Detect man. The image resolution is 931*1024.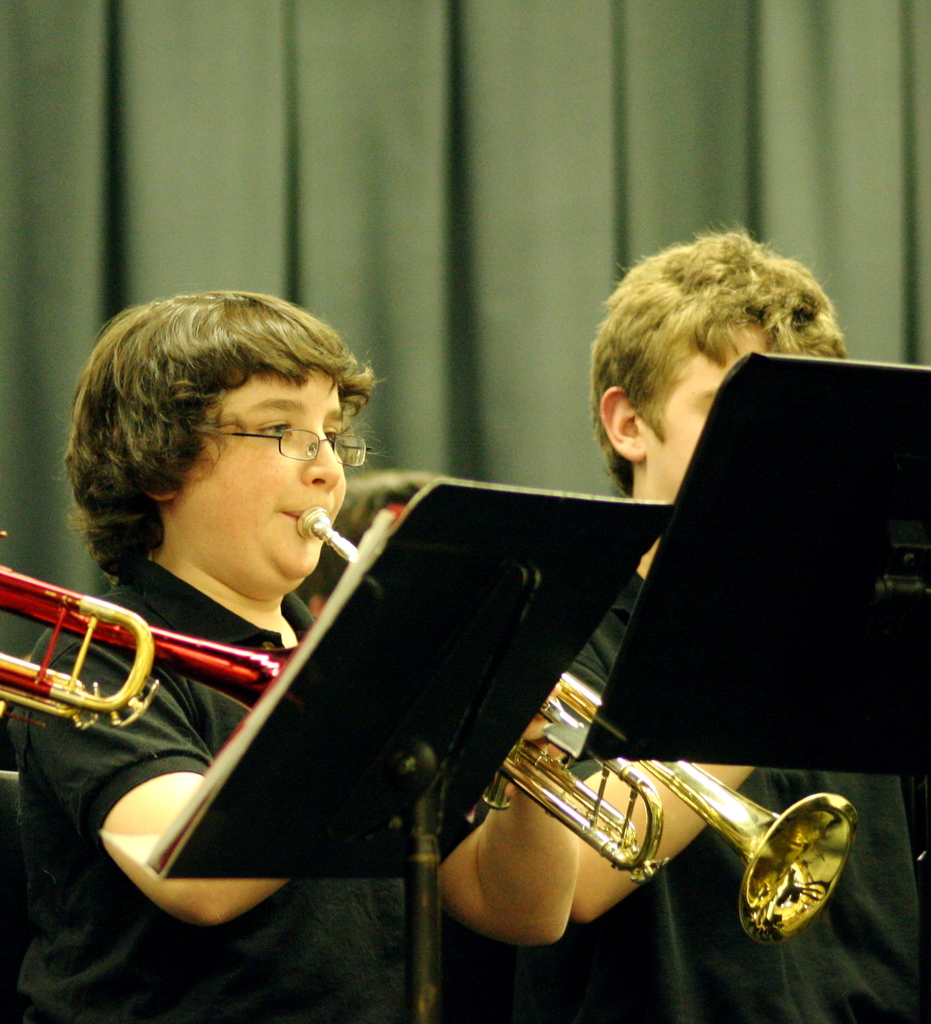
detection(0, 290, 581, 1023).
